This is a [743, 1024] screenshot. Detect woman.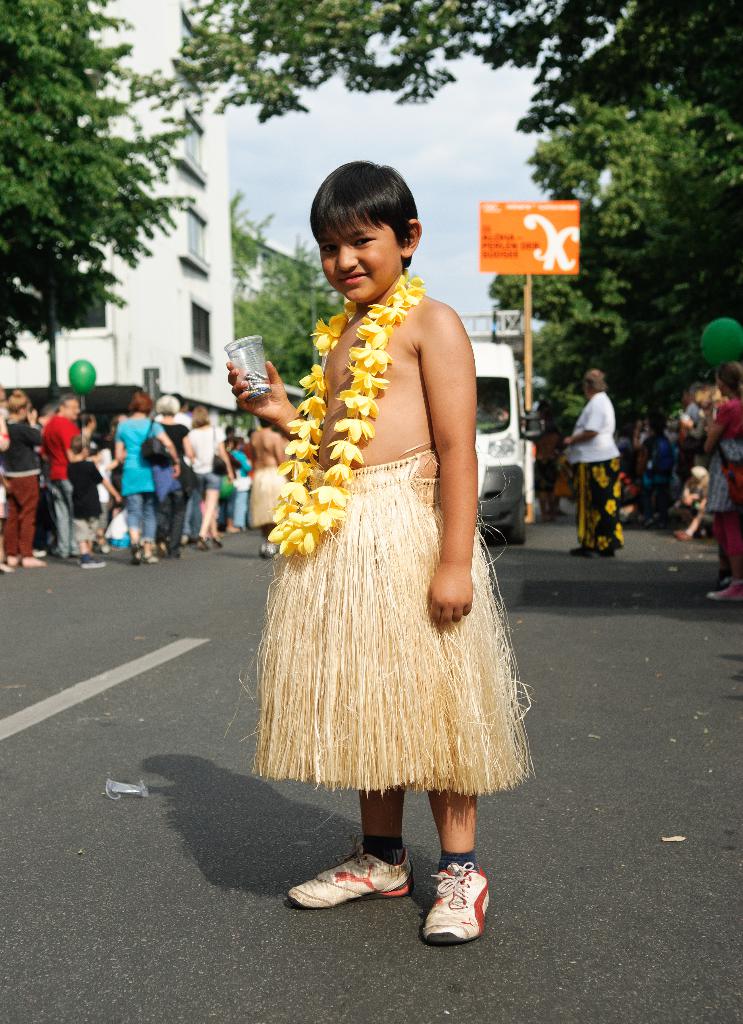
<box>2,392,40,575</box>.
